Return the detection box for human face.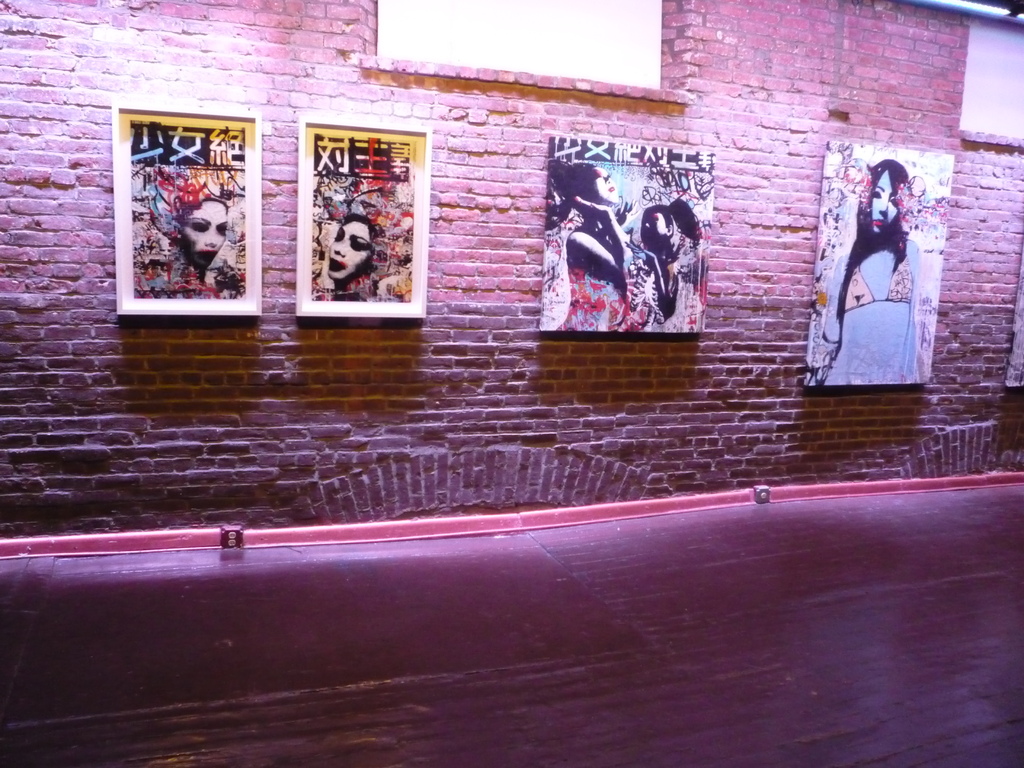
583/169/614/201.
